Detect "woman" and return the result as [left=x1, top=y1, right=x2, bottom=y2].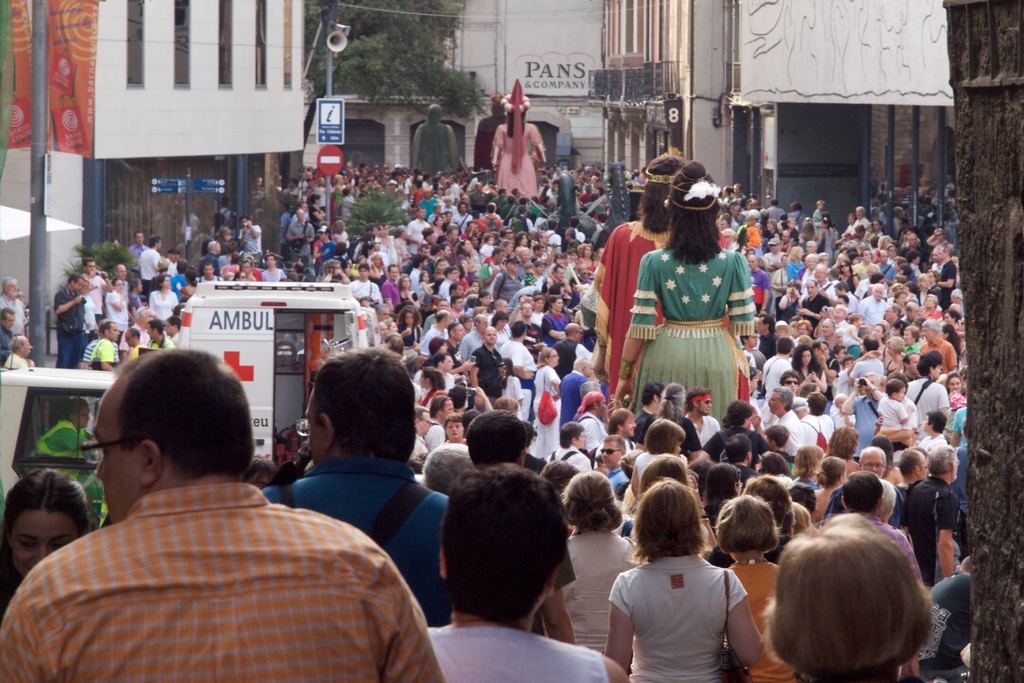
[left=415, top=464, right=633, bottom=682].
